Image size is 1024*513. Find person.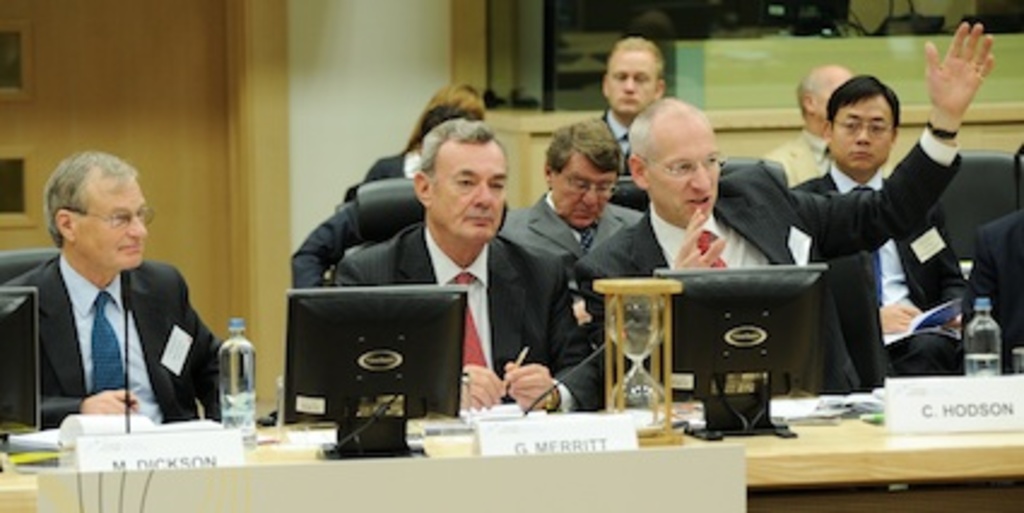
l=573, t=22, r=995, b=347.
